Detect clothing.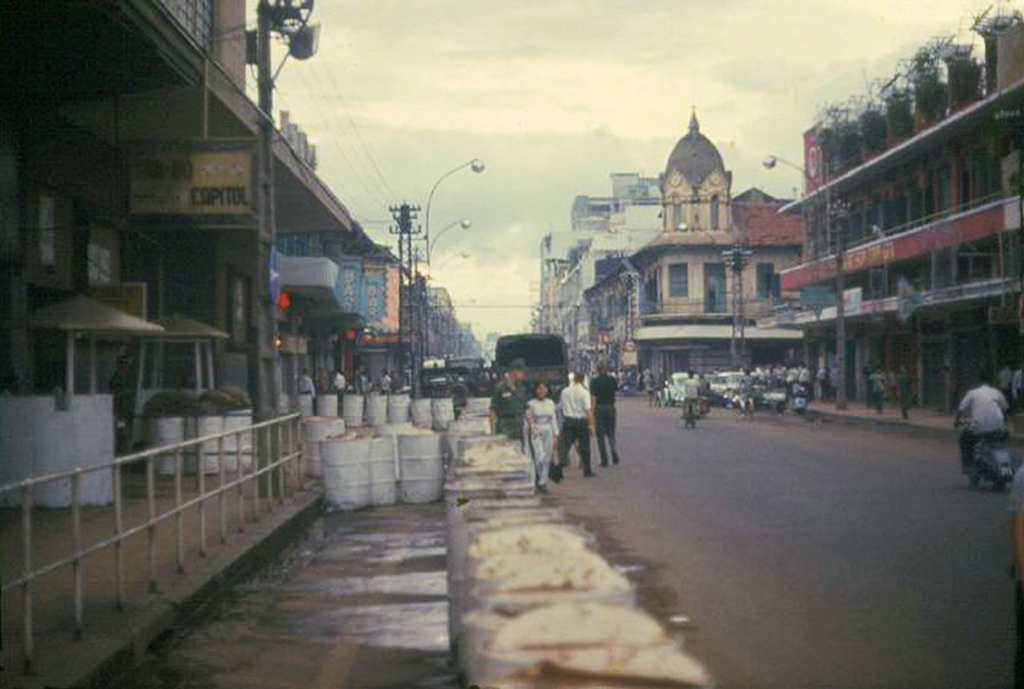
Detected at 955:387:1011:459.
